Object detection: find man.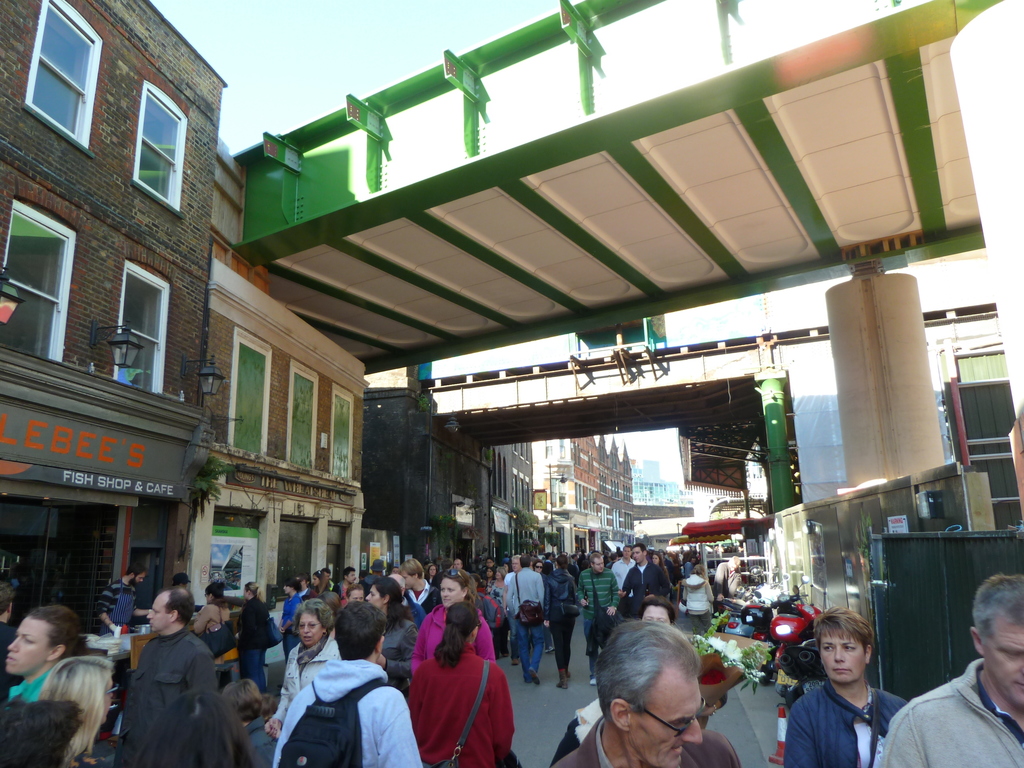
l=895, t=595, r=1023, b=764.
